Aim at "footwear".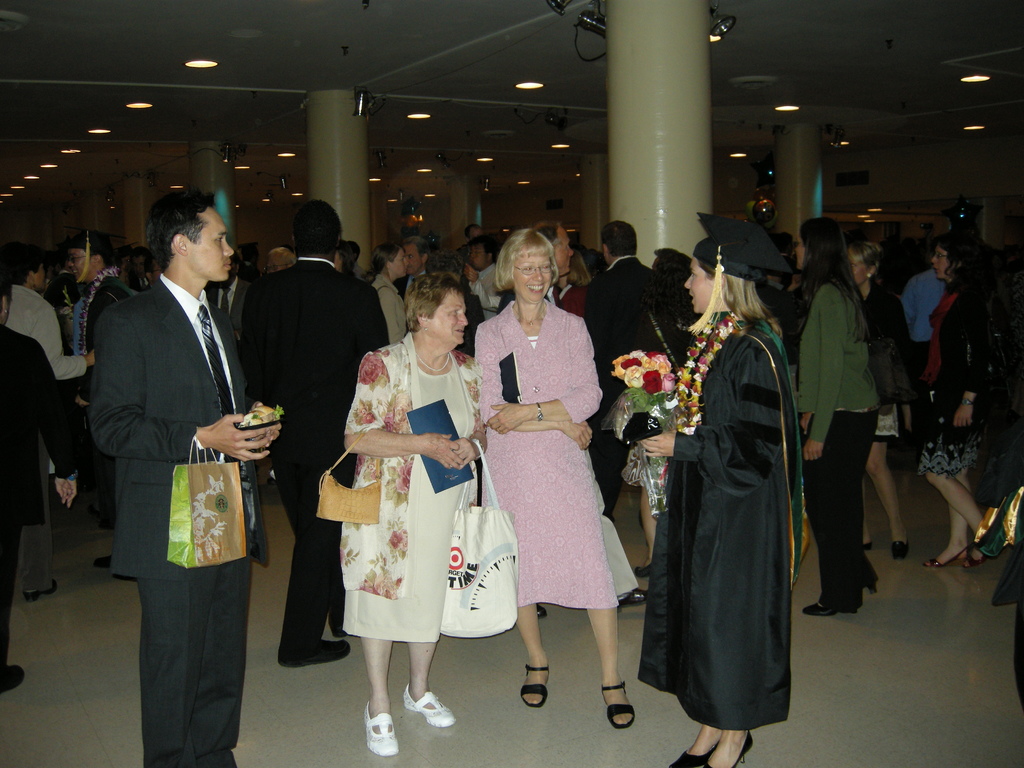
Aimed at 598/676/641/733.
